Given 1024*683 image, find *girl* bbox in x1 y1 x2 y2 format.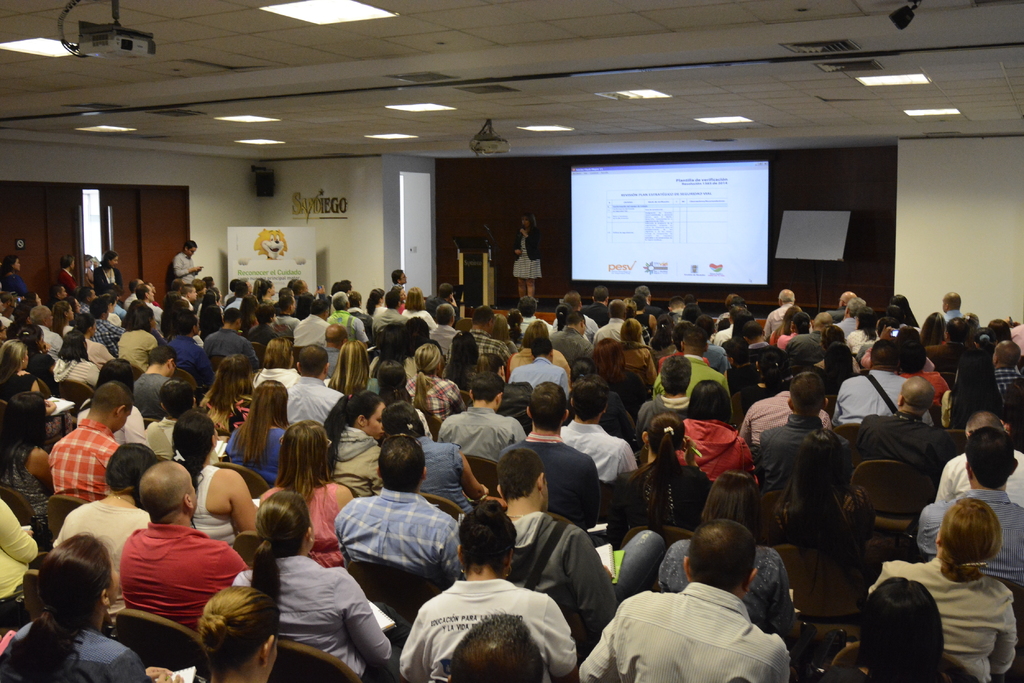
0 528 150 682.
